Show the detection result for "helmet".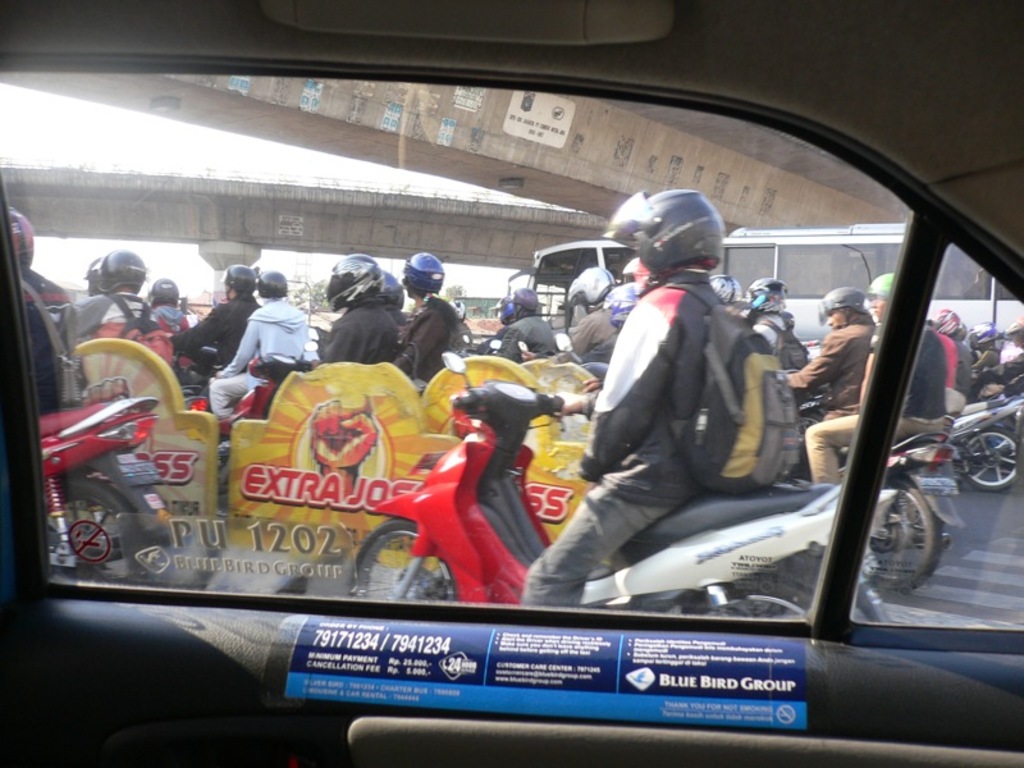
(x1=252, y1=271, x2=285, y2=302).
